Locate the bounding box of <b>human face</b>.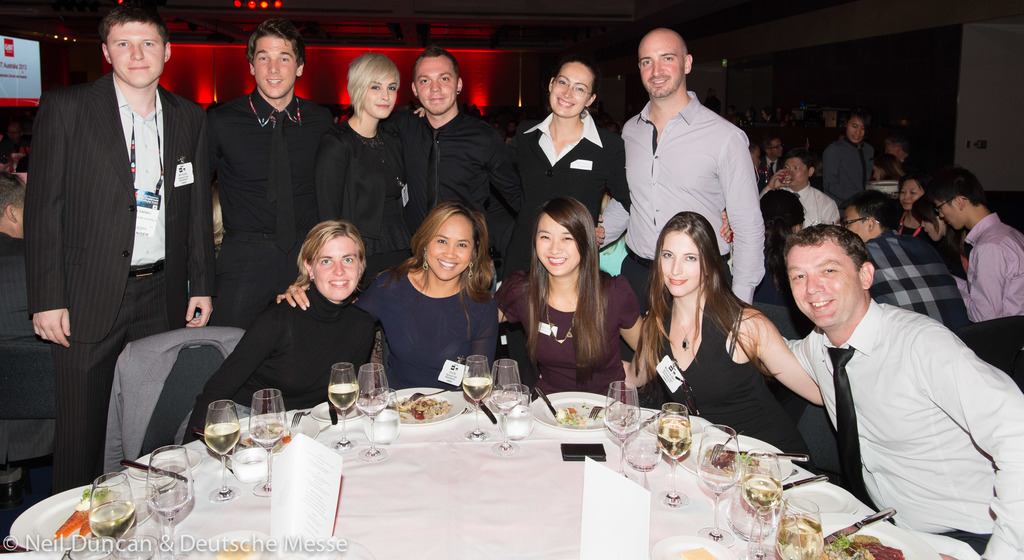
Bounding box: {"x1": 313, "y1": 233, "x2": 363, "y2": 304}.
